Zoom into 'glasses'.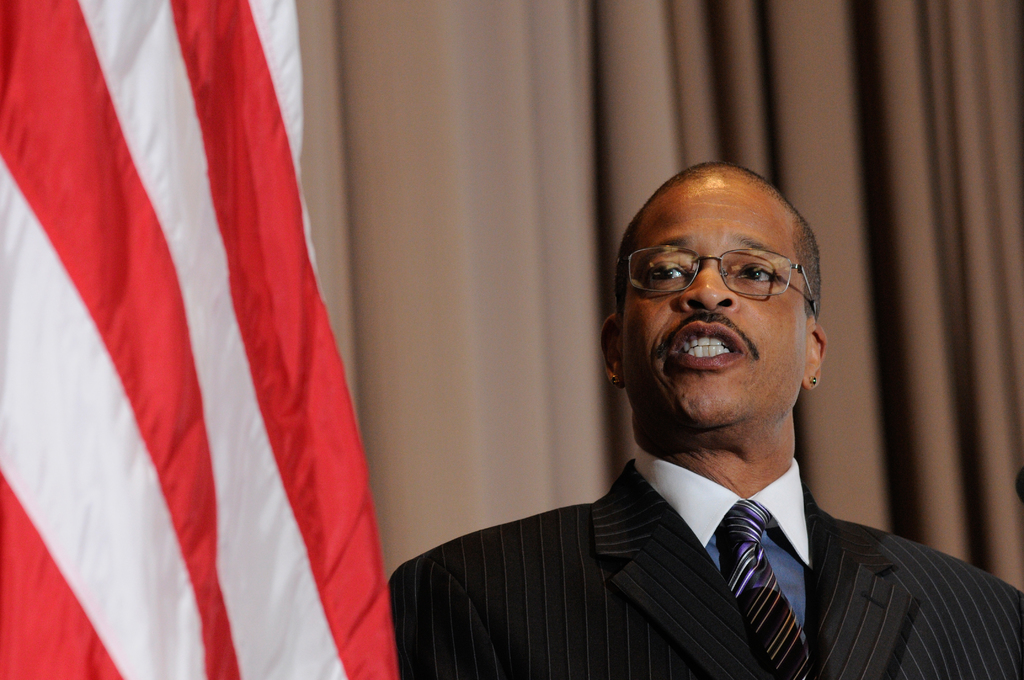
Zoom target: bbox(641, 244, 826, 305).
